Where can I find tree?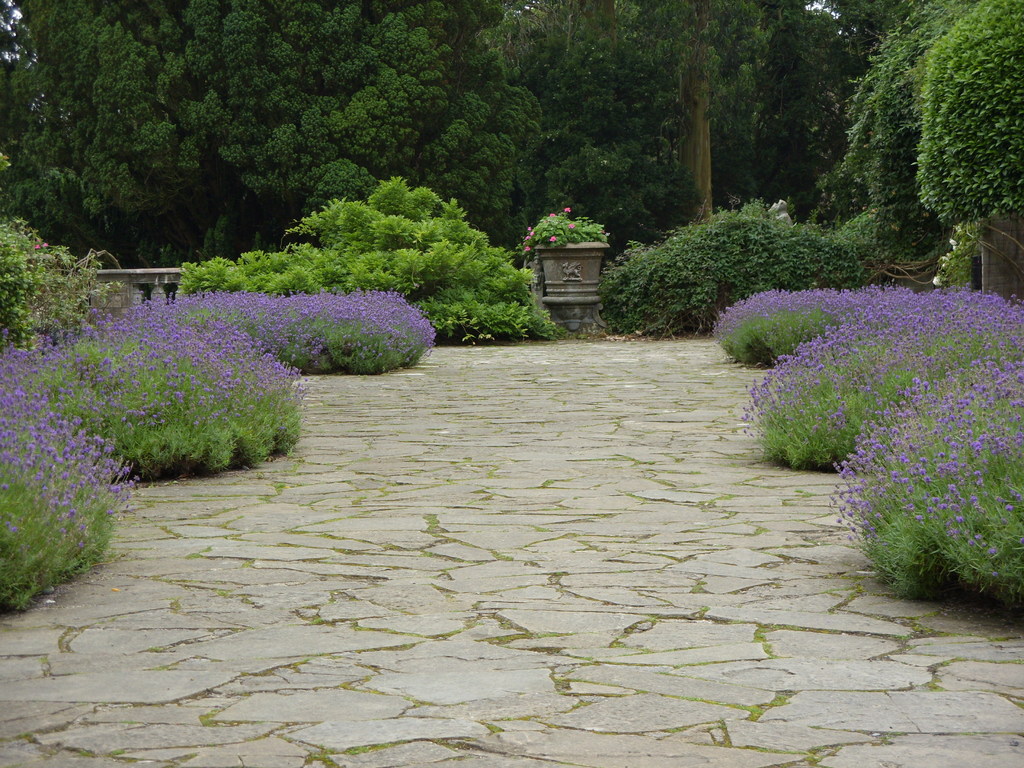
You can find it at l=569, t=0, r=812, b=227.
